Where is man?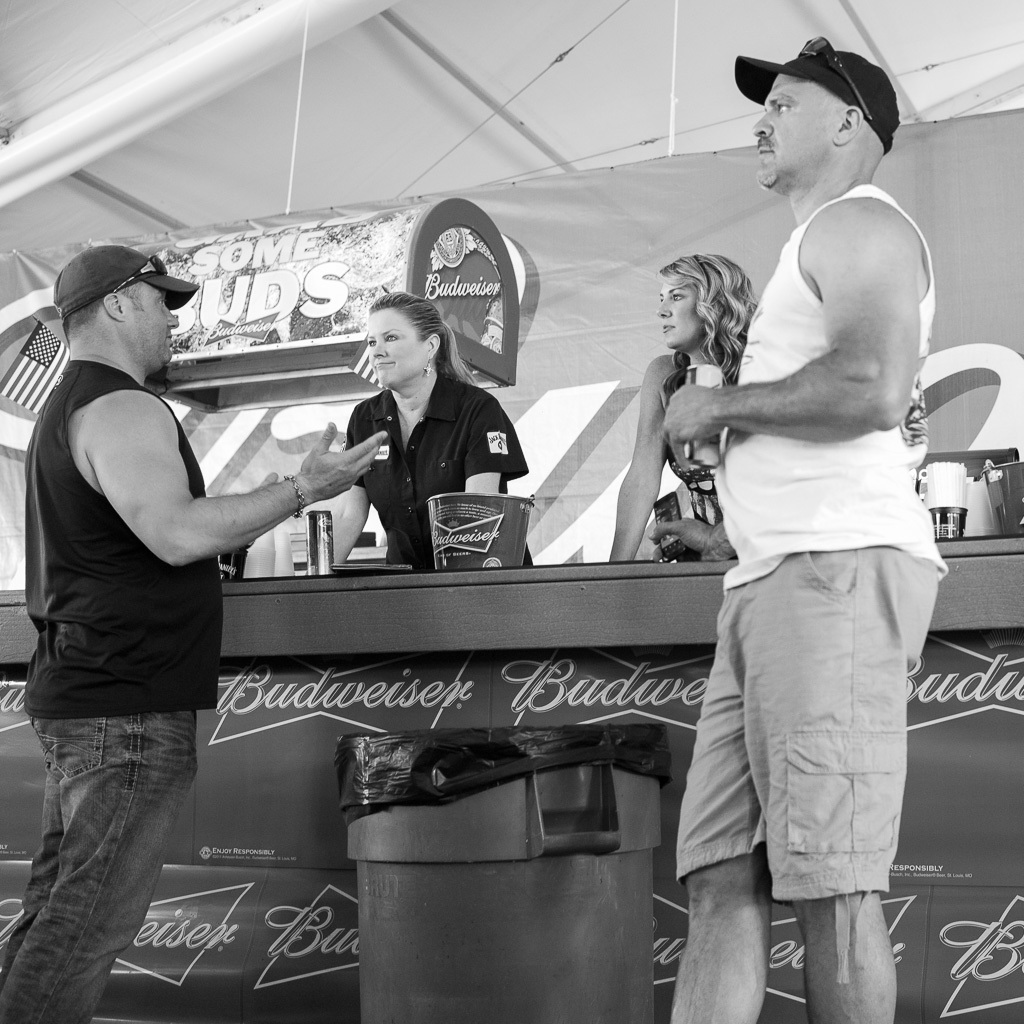
bbox=[648, 25, 966, 1023].
